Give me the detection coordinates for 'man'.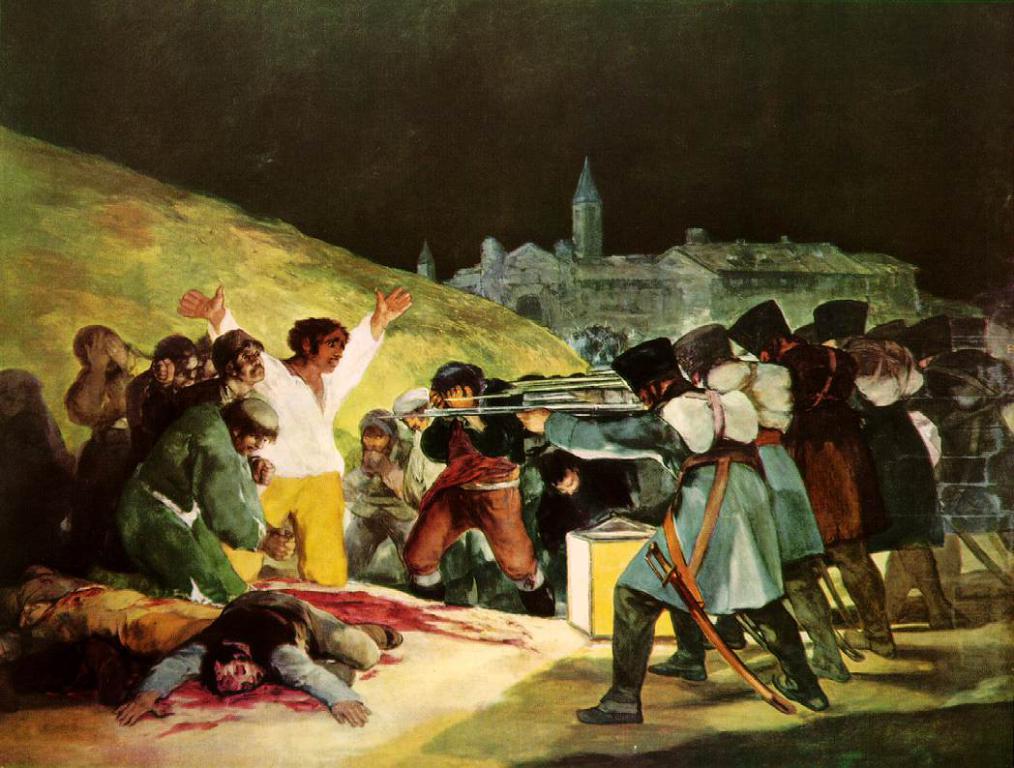
(145,576,410,730).
